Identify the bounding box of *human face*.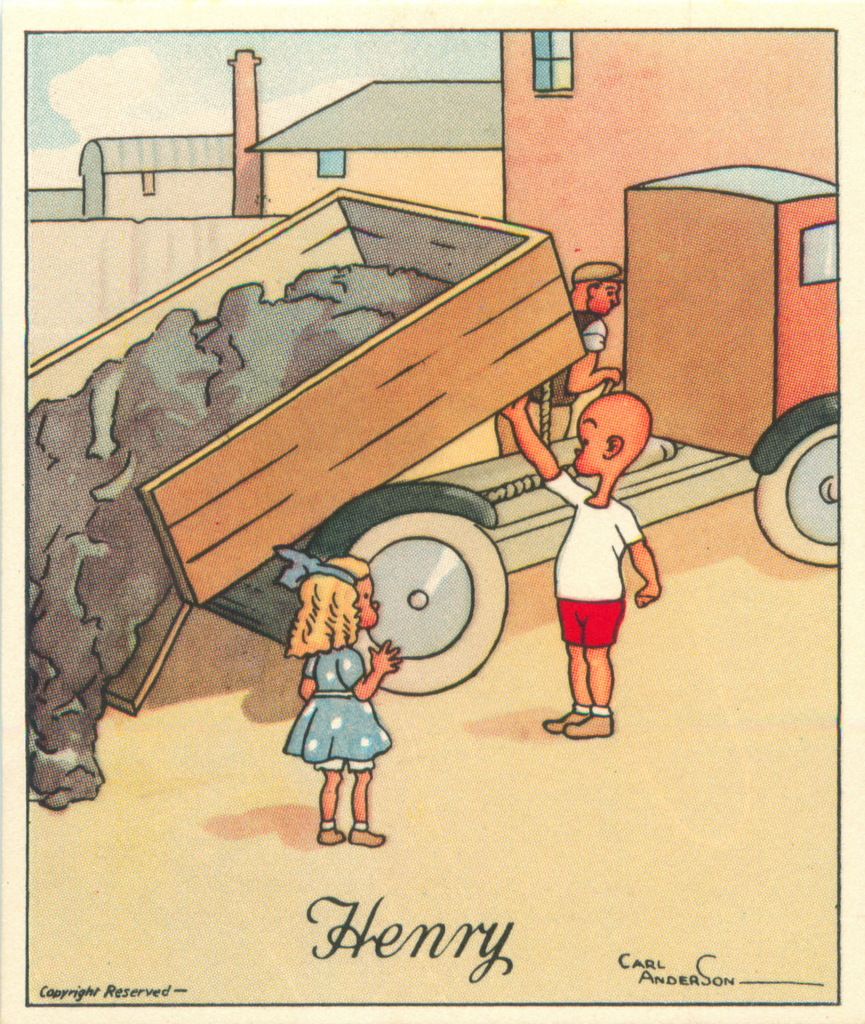
BBox(568, 409, 605, 475).
